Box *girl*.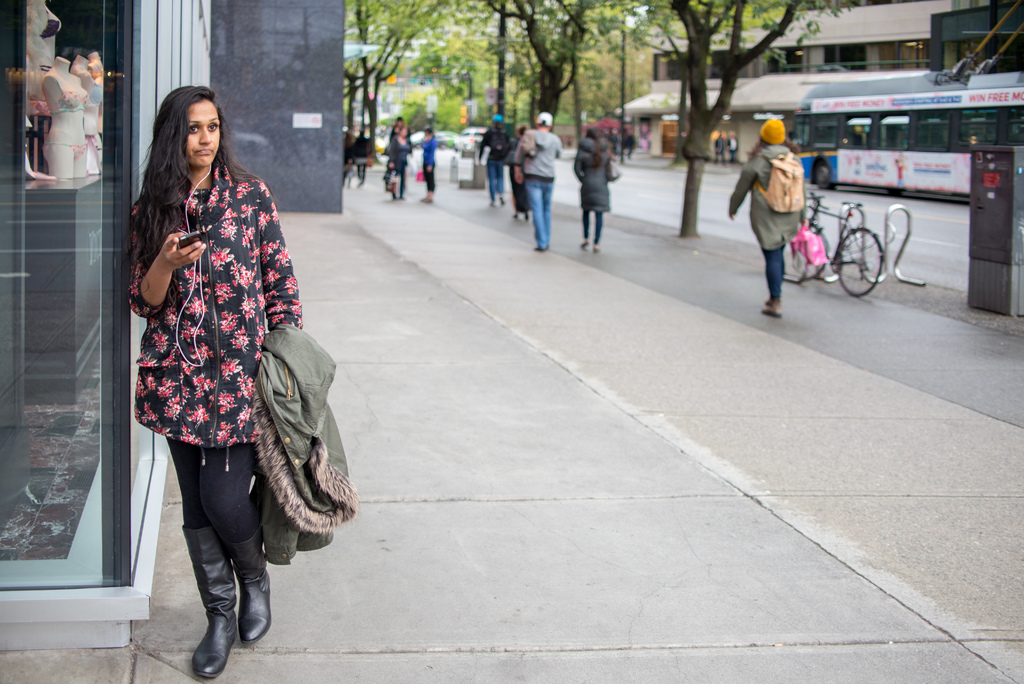
573:123:612:249.
